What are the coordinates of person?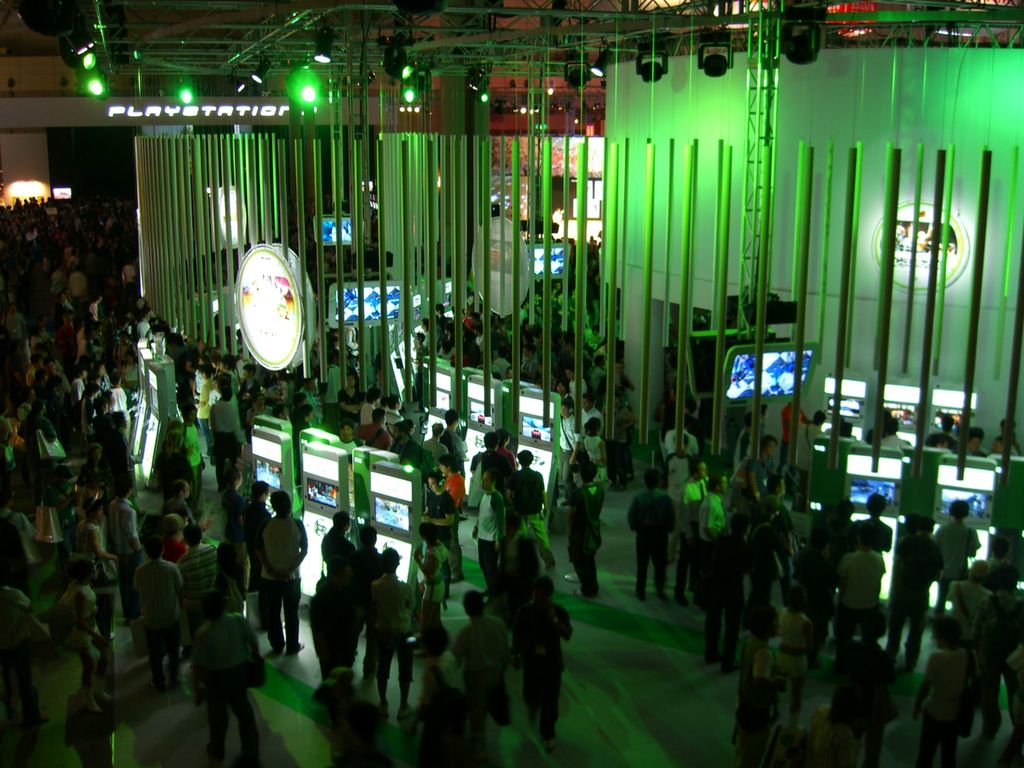
x1=191, y1=589, x2=262, y2=767.
